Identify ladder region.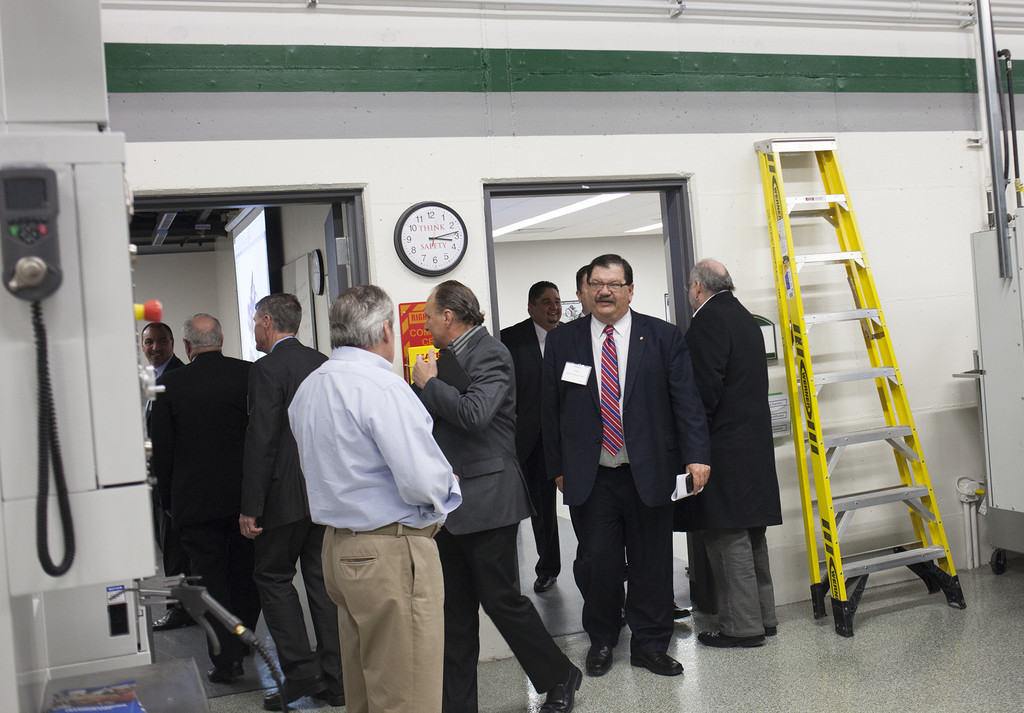
Region: 751,134,965,637.
